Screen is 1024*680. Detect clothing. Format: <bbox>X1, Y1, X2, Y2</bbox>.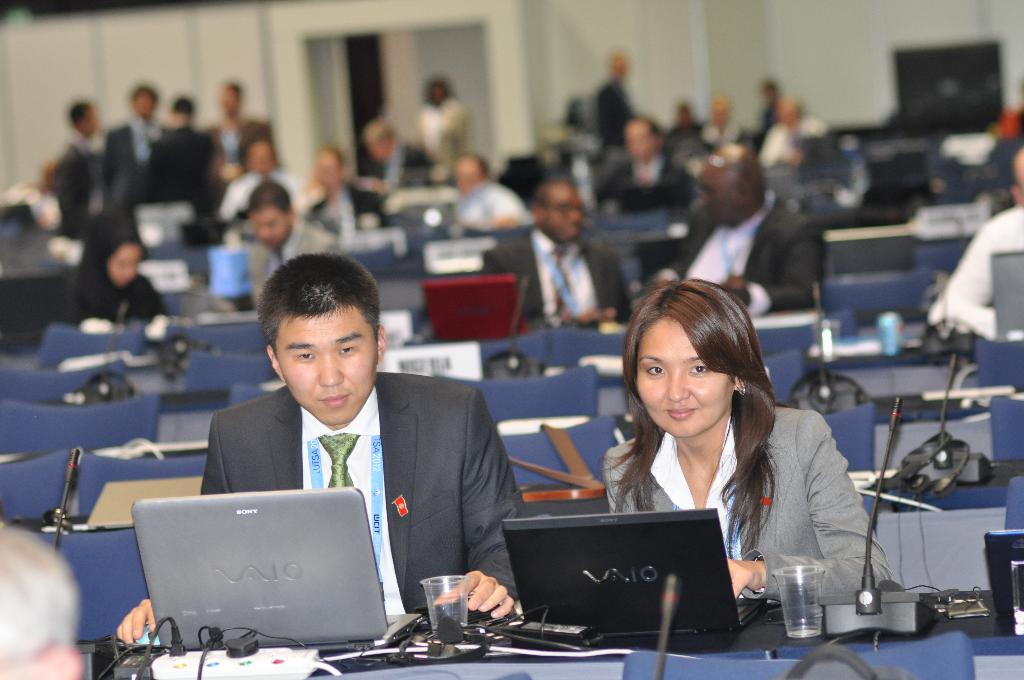
<bbox>172, 344, 522, 611</bbox>.
